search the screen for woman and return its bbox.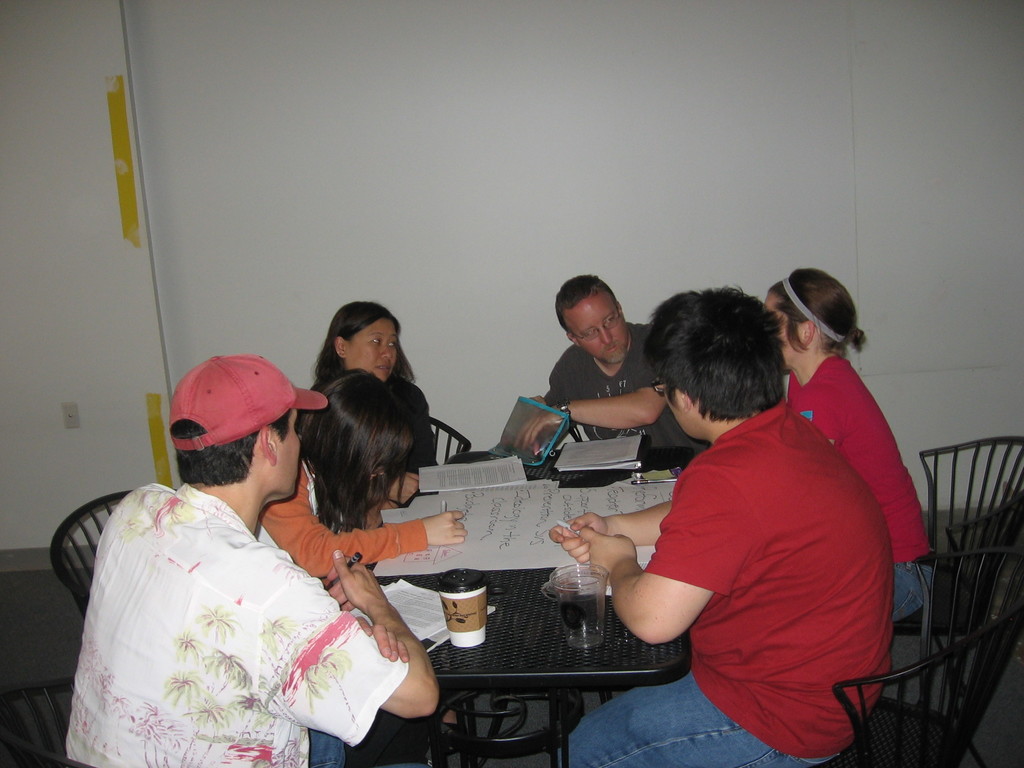
Found: bbox=(776, 255, 963, 640).
